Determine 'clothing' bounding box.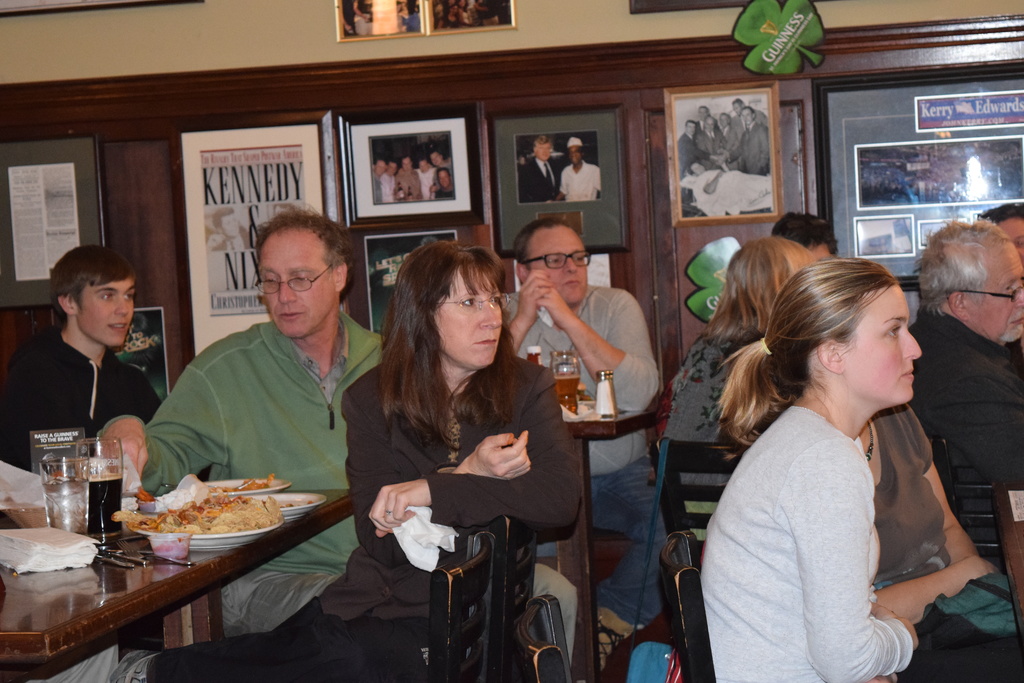
Determined: select_region(661, 324, 755, 539).
